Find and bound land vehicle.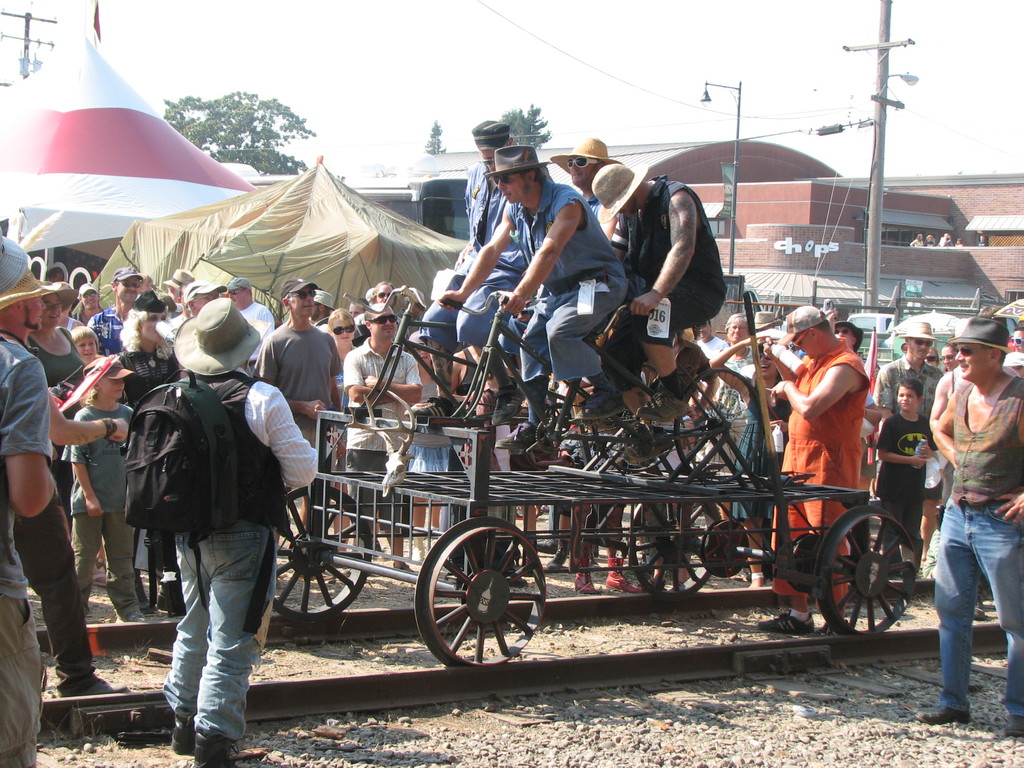
Bound: 844:311:902:332.
